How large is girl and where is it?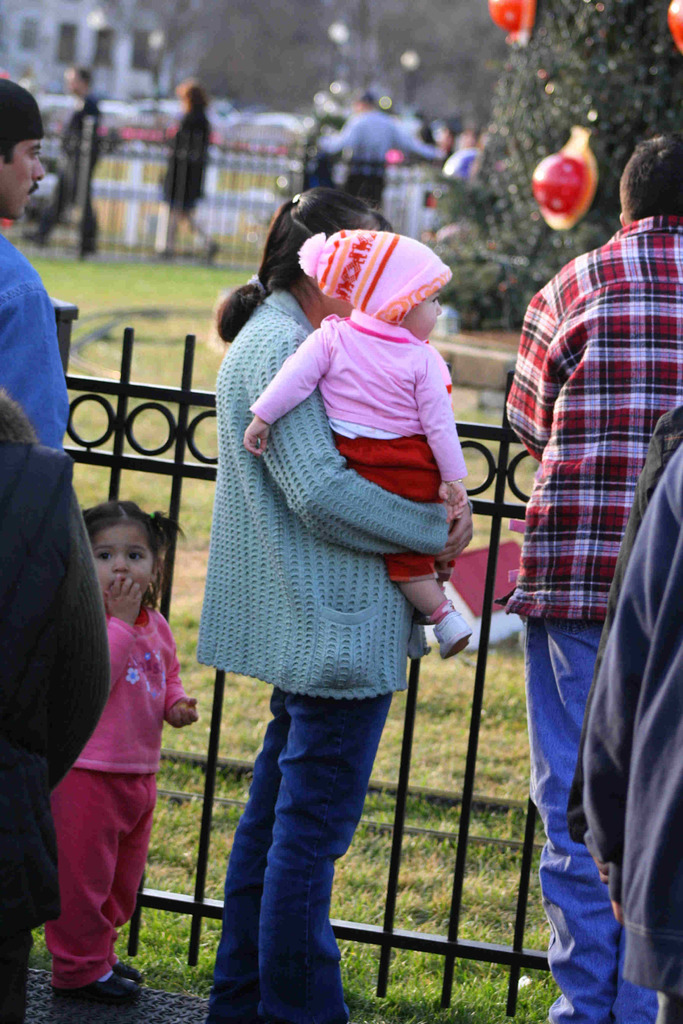
Bounding box: (49, 500, 199, 998).
